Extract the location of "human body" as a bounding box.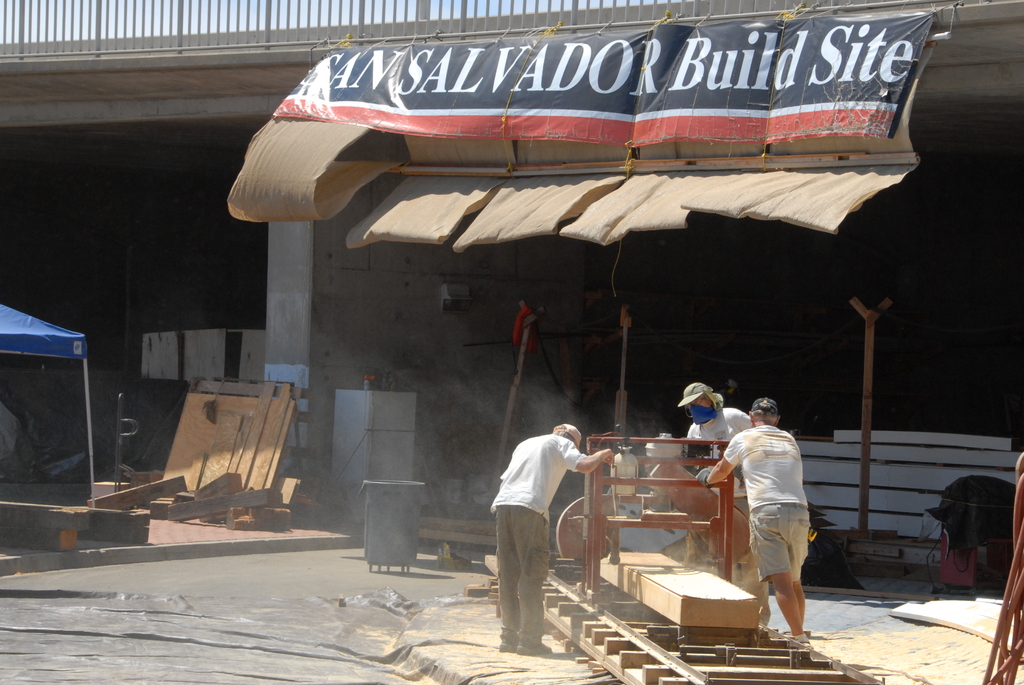
left=486, top=421, right=621, bottom=662.
